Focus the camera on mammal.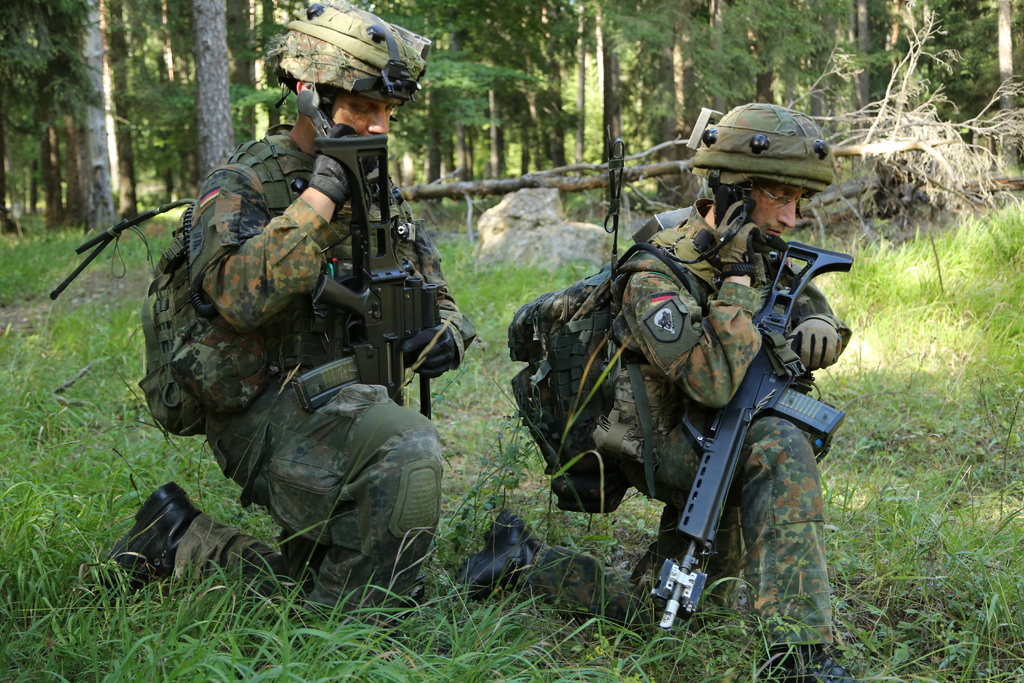
Focus region: x1=56 y1=58 x2=511 y2=588.
